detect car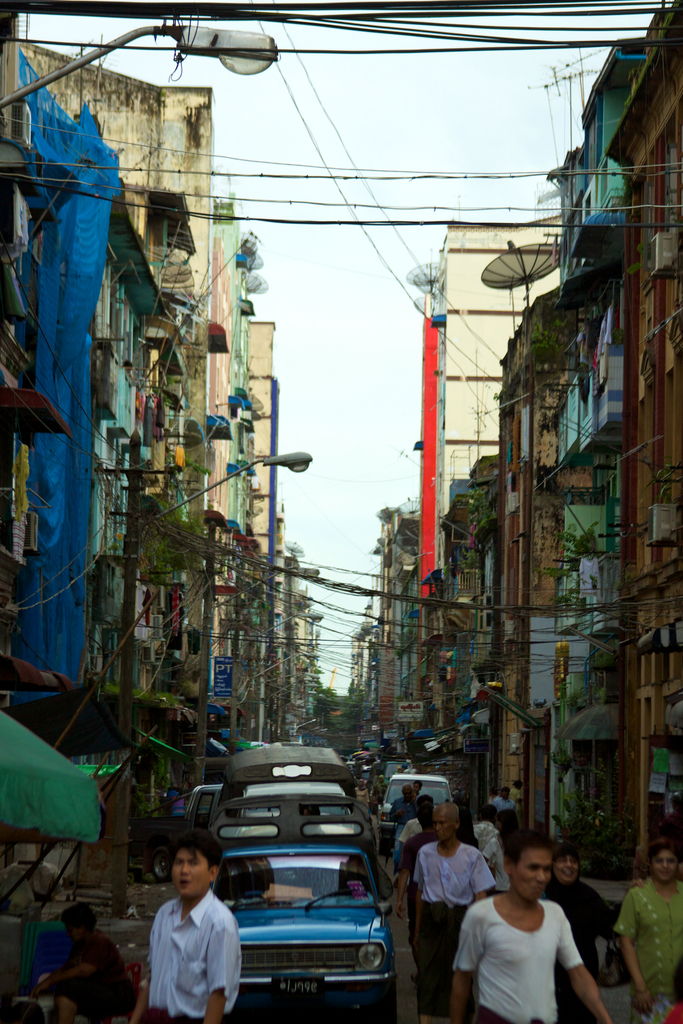
377:772:454:843
